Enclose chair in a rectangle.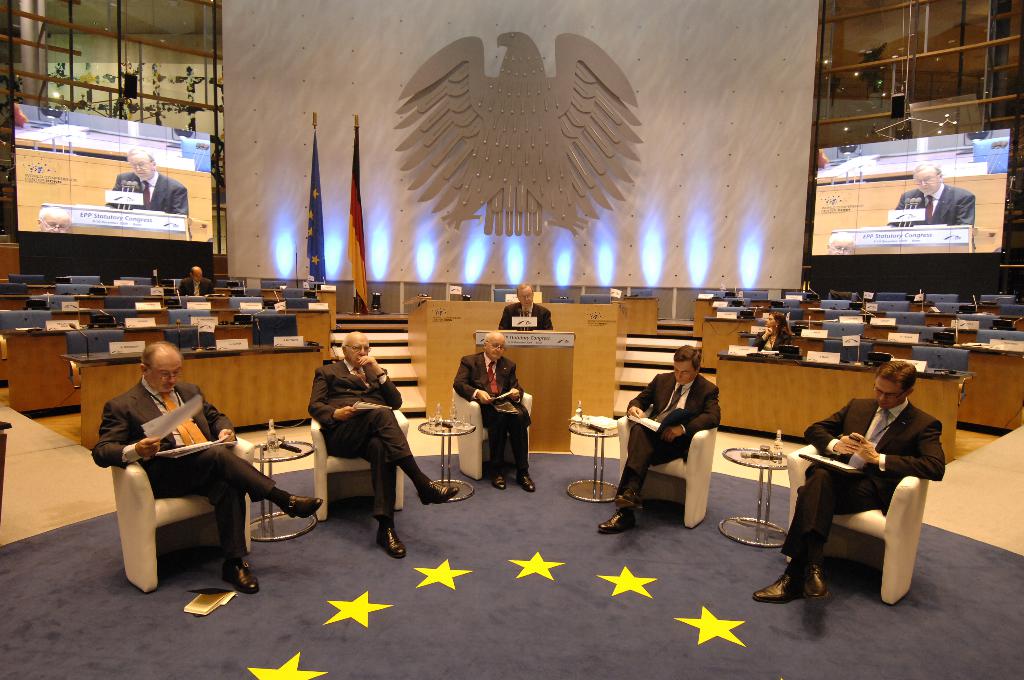
rect(628, 288, 650, 298).
